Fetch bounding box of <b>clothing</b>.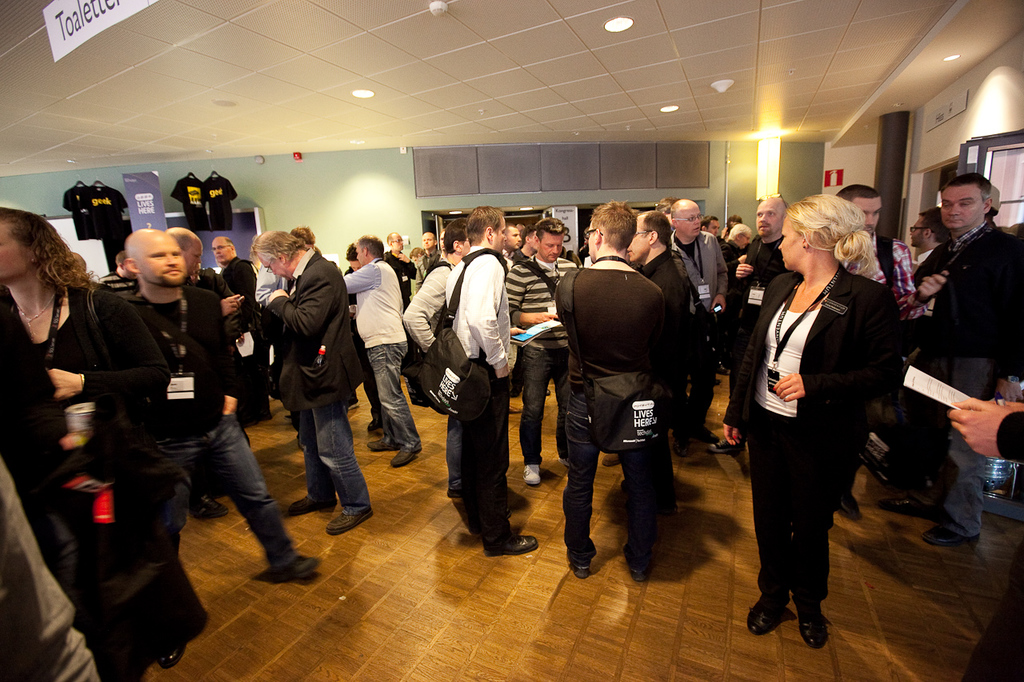
Bbox: 744, 201, 898, 620.
